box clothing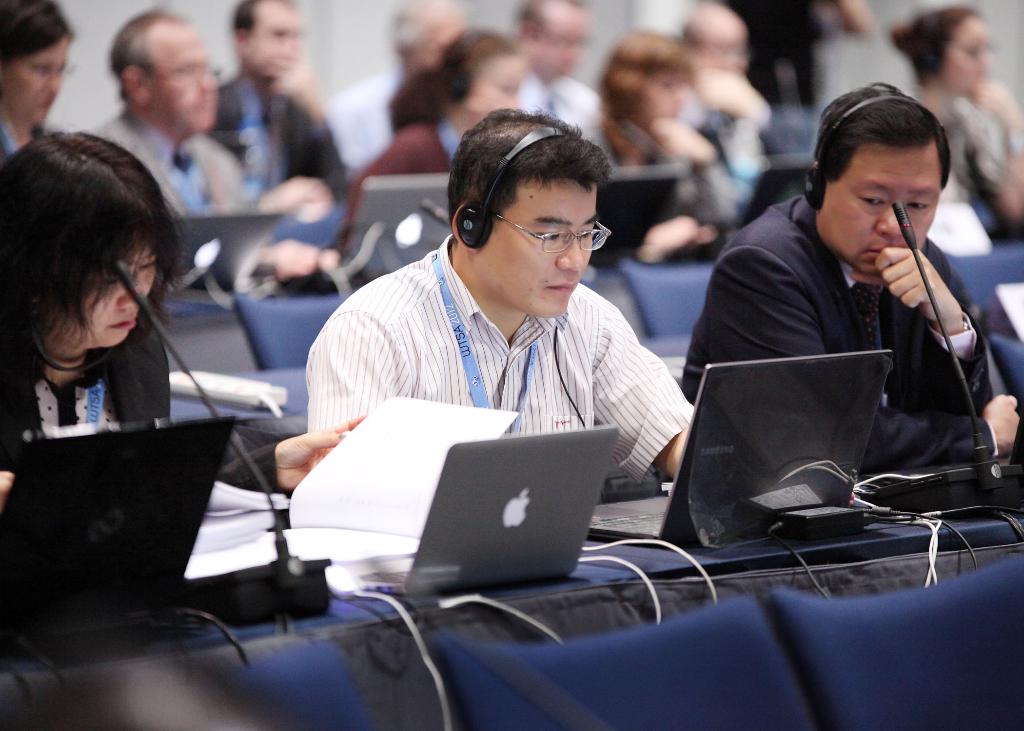
rect(504, 71, 608, 150)
